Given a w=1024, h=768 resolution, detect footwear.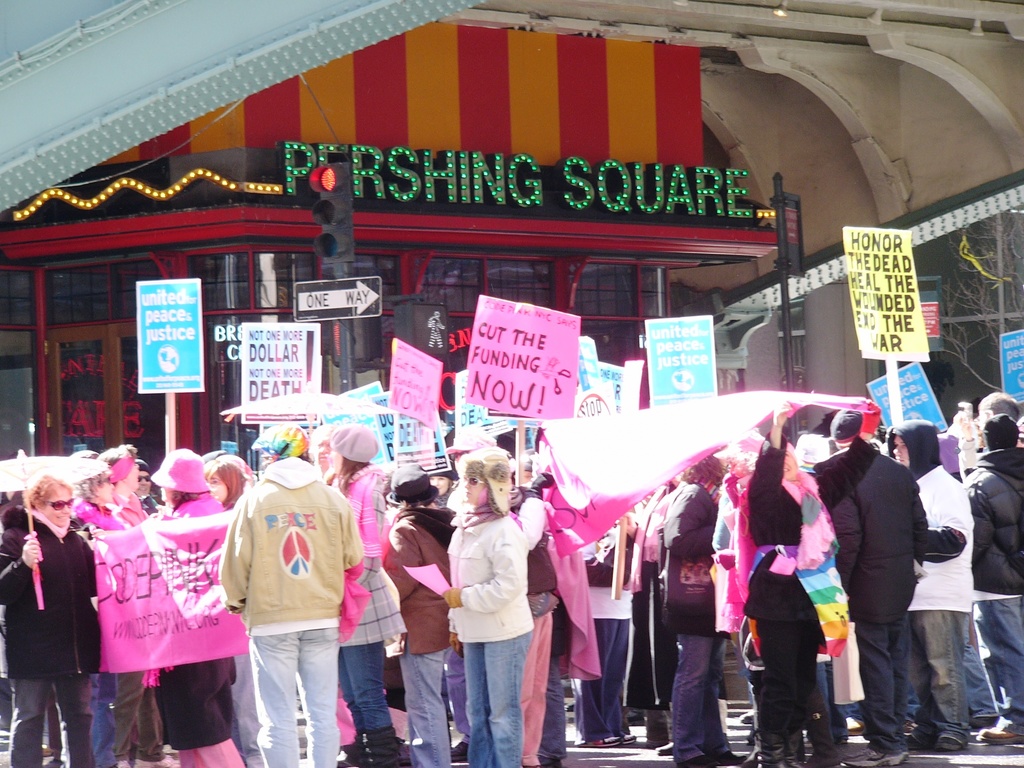
{"left": 527, "top": 751, "right": 563, "bottom": 767}.
